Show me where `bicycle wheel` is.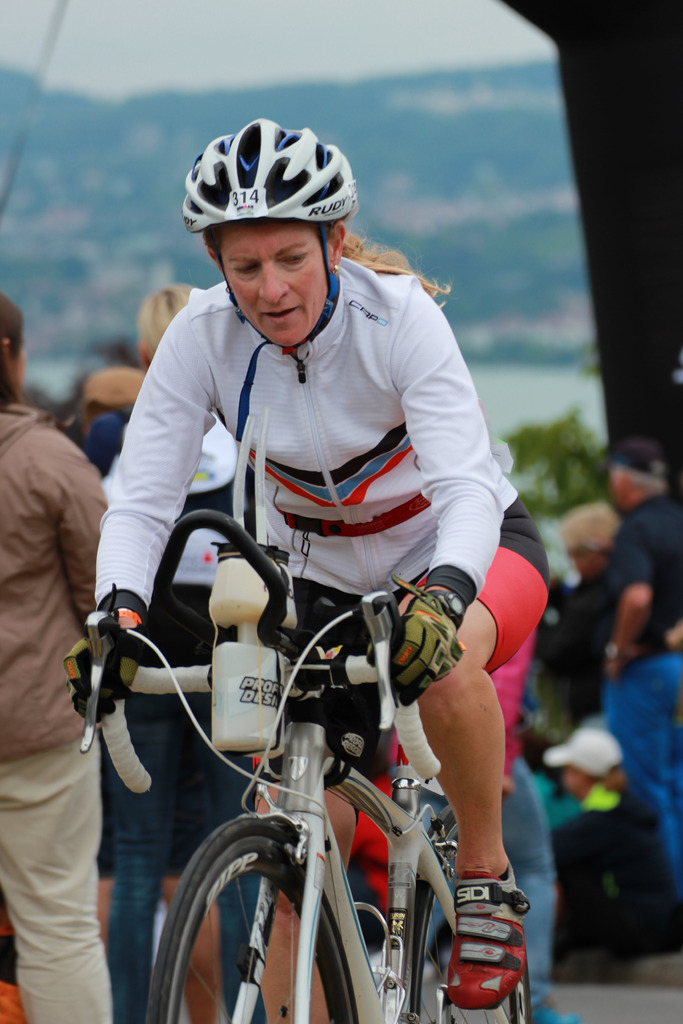
`bicycle wheel` is at [x1=148, y1=816, x2=361, y2=1023].
